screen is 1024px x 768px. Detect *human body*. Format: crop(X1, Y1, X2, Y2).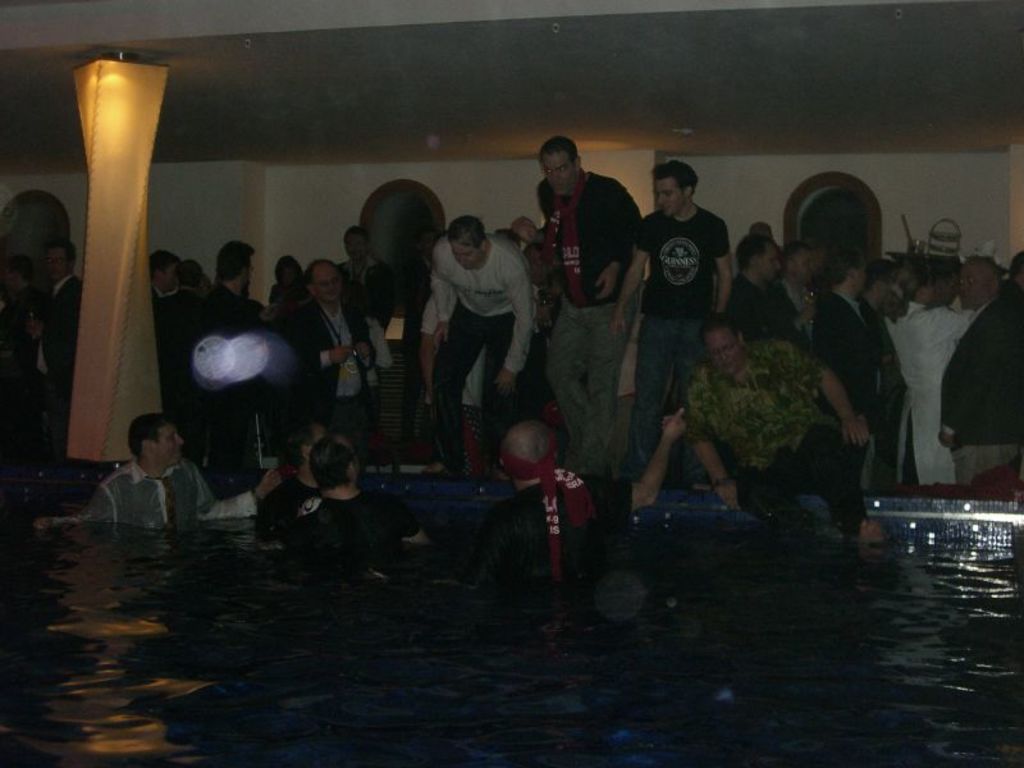
crop(736, 229, 817, 346).
